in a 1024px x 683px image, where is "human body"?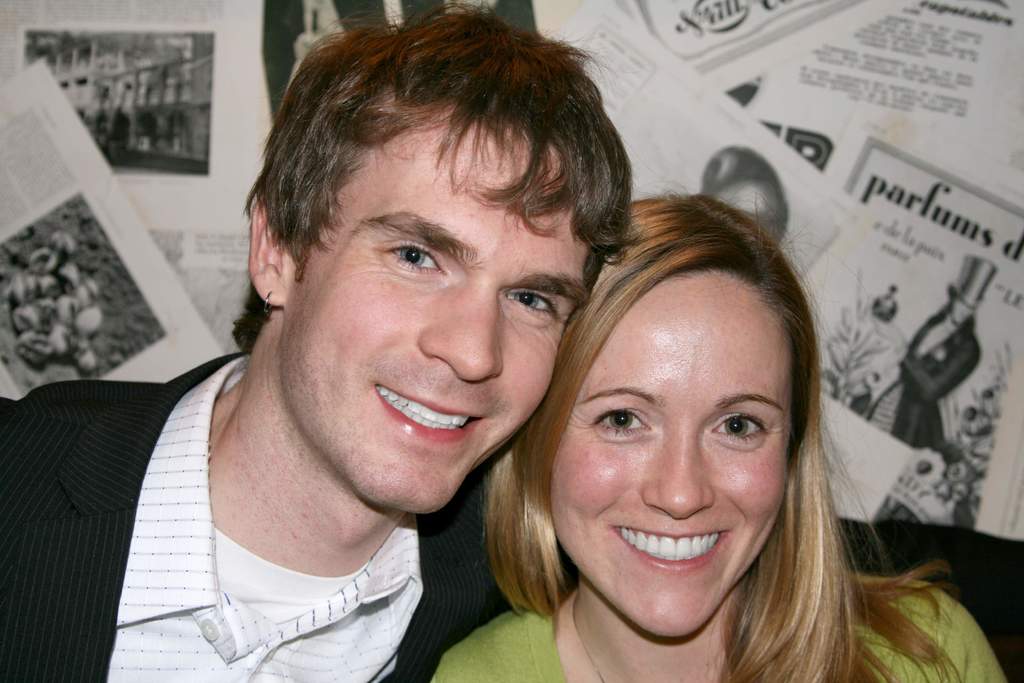
x1=428, y1=193, x2=1011, y2=682.
